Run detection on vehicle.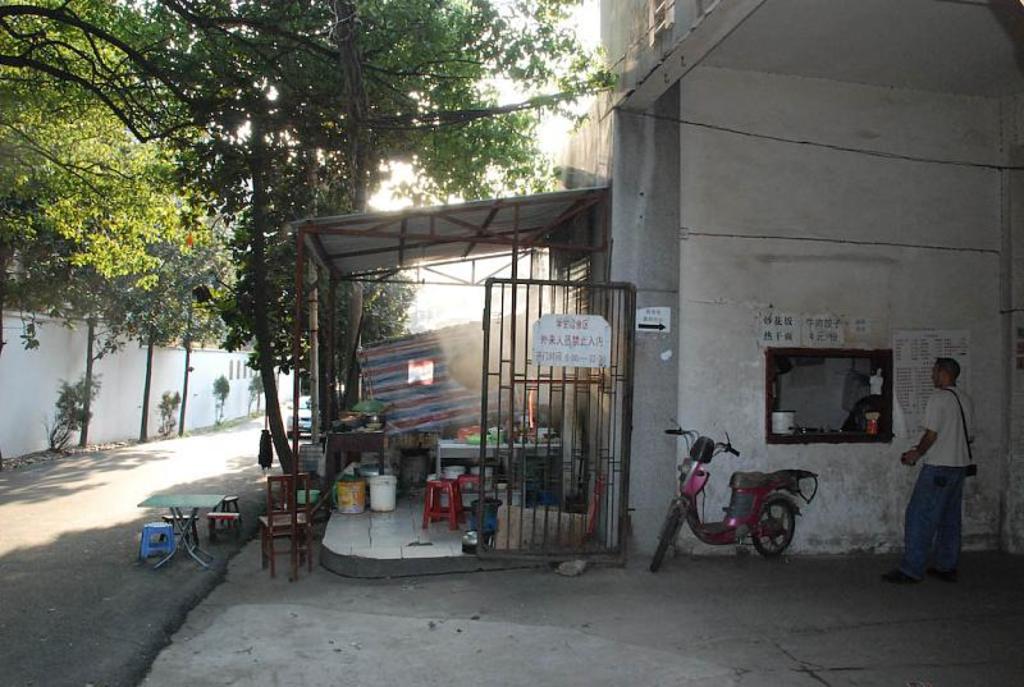
Result: x1=668 y1=420 x2=804 y2=560.
